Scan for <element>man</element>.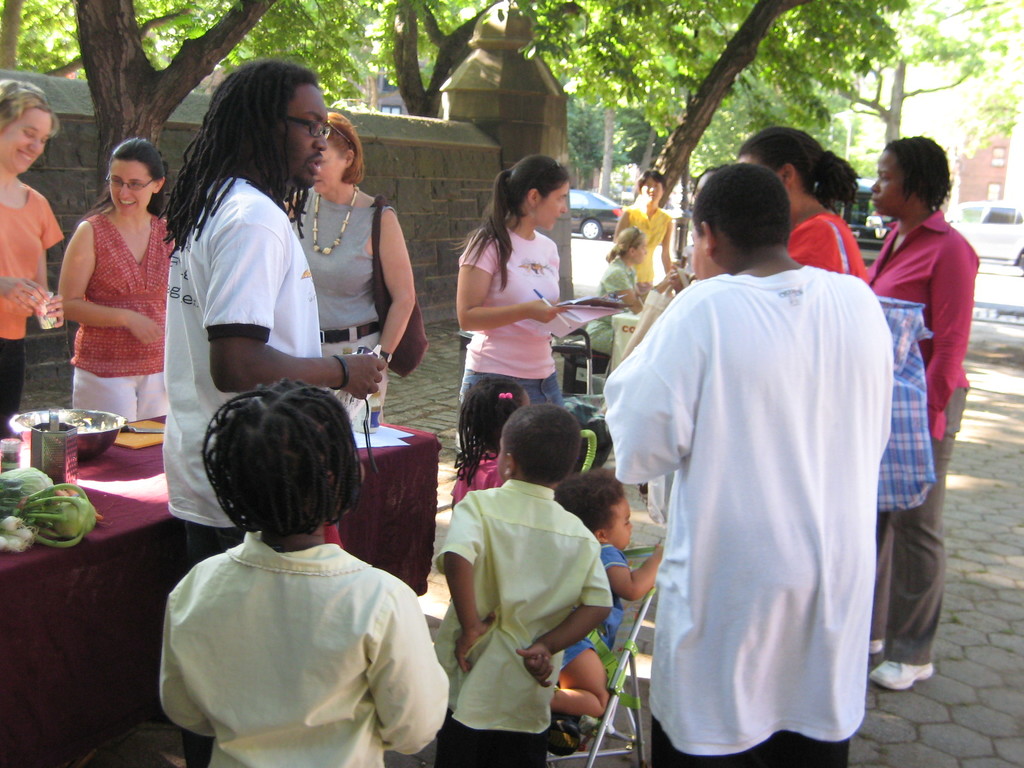
Scan result: {"left": 610, "top": 145, "right": 908, "bottom": 767}.
